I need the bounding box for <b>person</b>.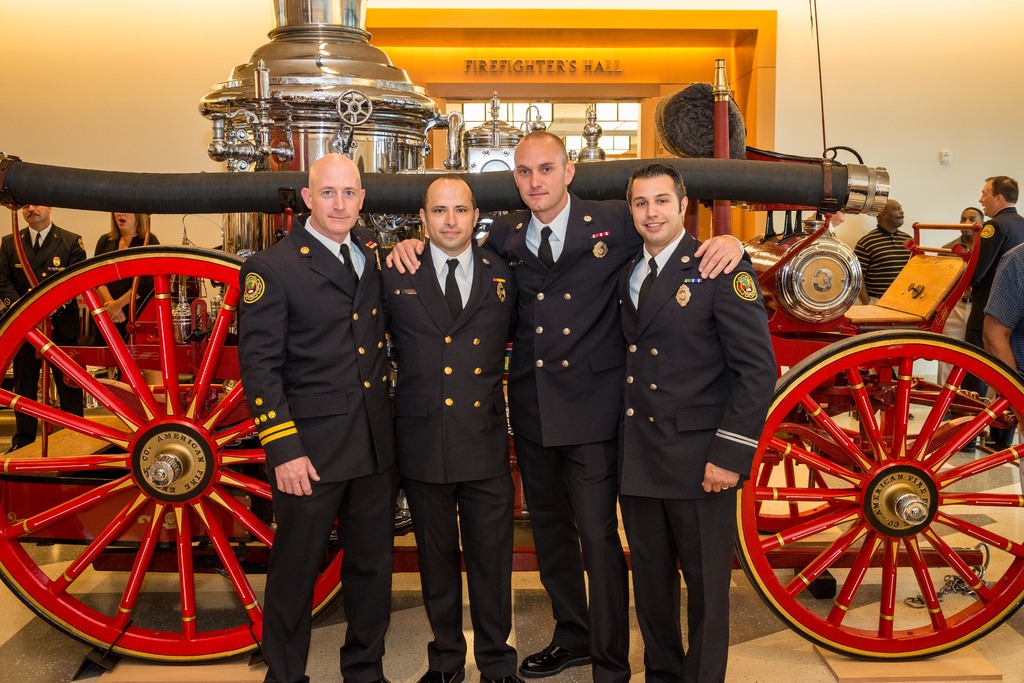
Here it is: left=375, top=177, right=519, bottom=682.
